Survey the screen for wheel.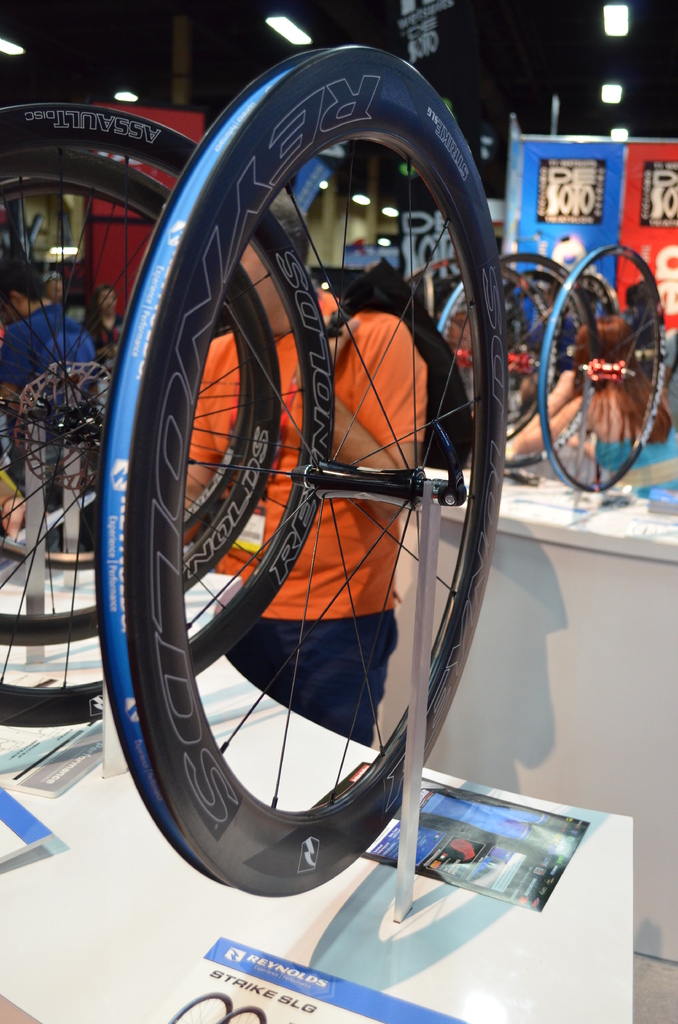
Survey found: (534, 246, 672, 493).
